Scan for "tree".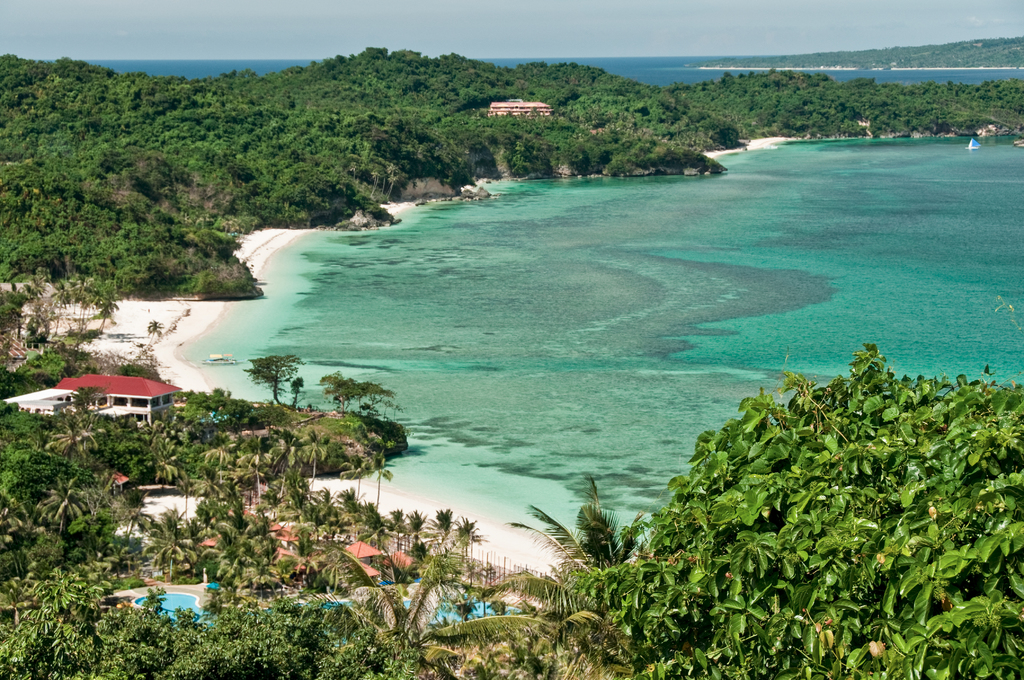
Scan result: <box>213,469,243,532</box>.
